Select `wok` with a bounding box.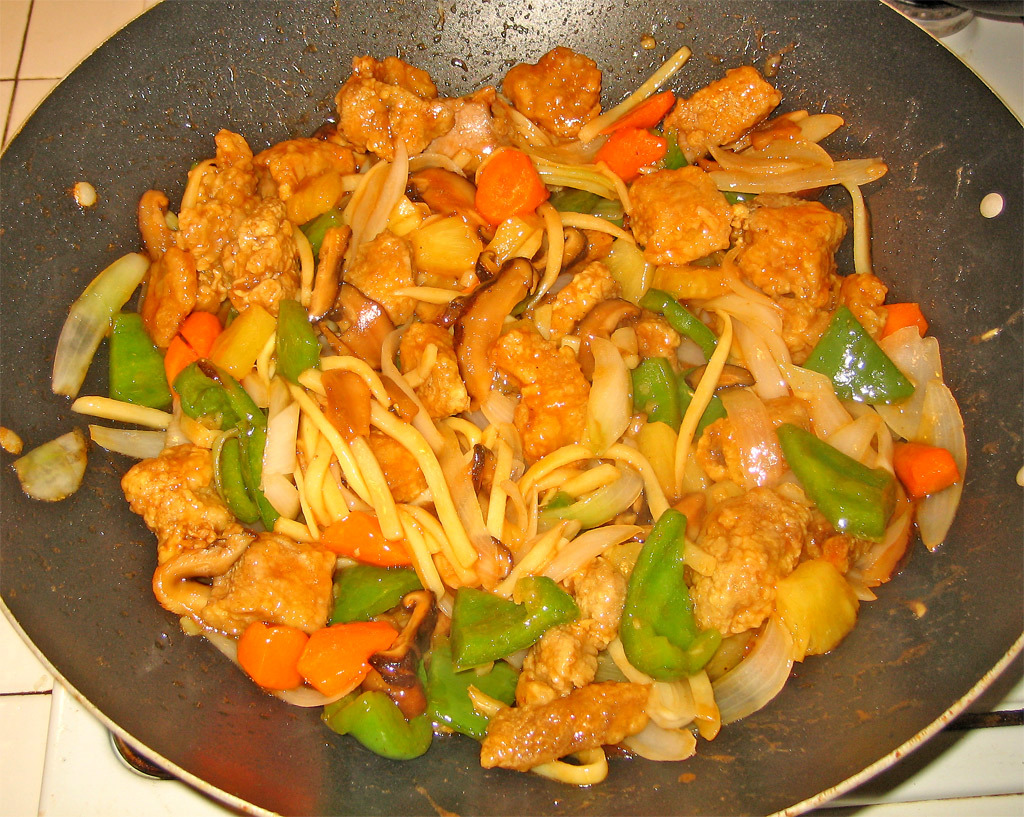
[left=42, top=0, right=986, bottom=816].
